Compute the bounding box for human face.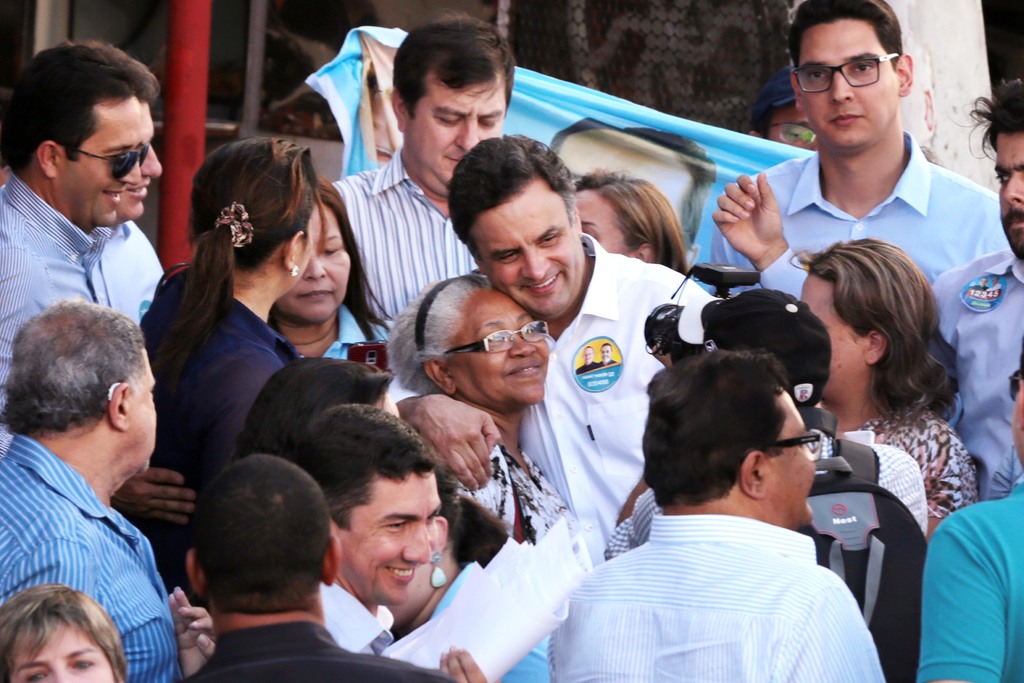
[x1=342, y1=474, x2=436, y2=605].
